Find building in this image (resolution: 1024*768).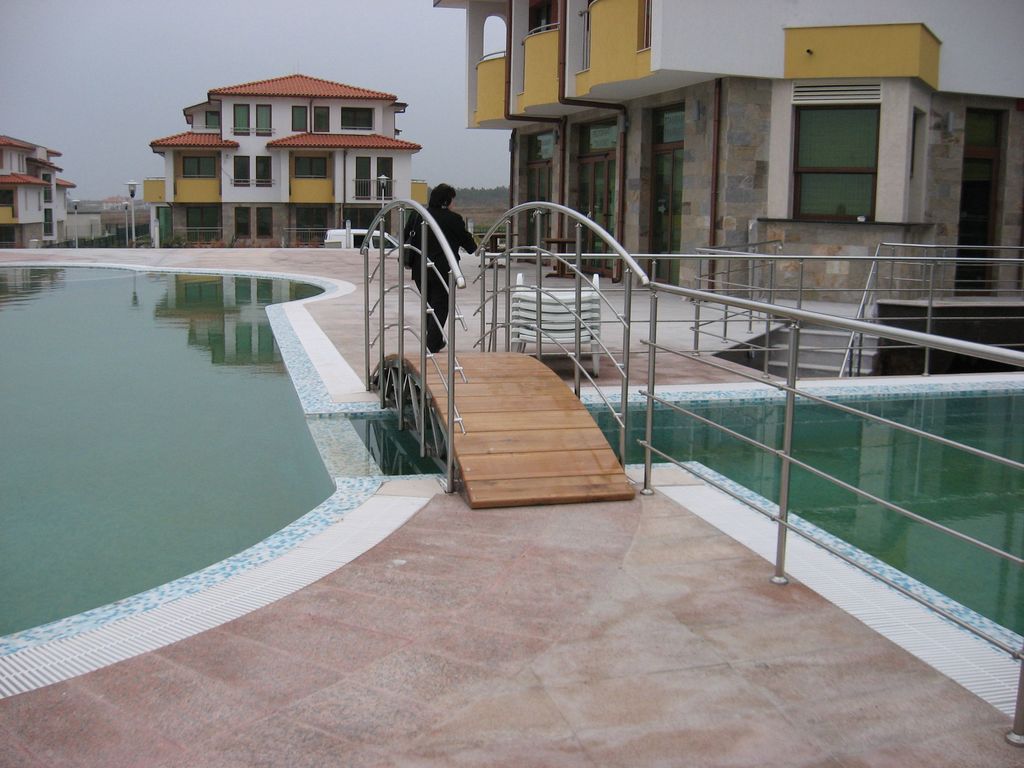
(149,73,421,256).
